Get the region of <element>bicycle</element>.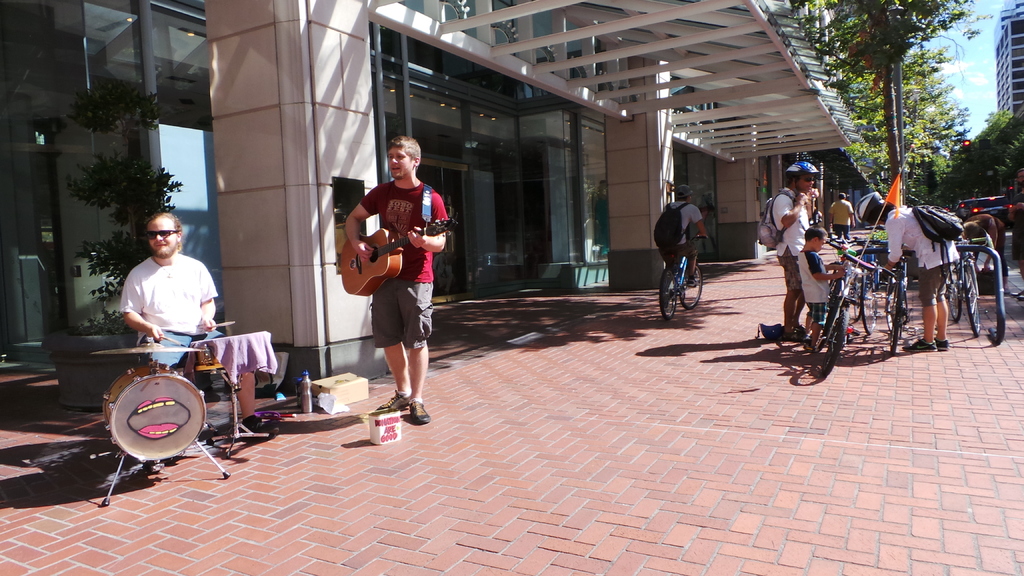
locate(660, 232, 711, 310).
